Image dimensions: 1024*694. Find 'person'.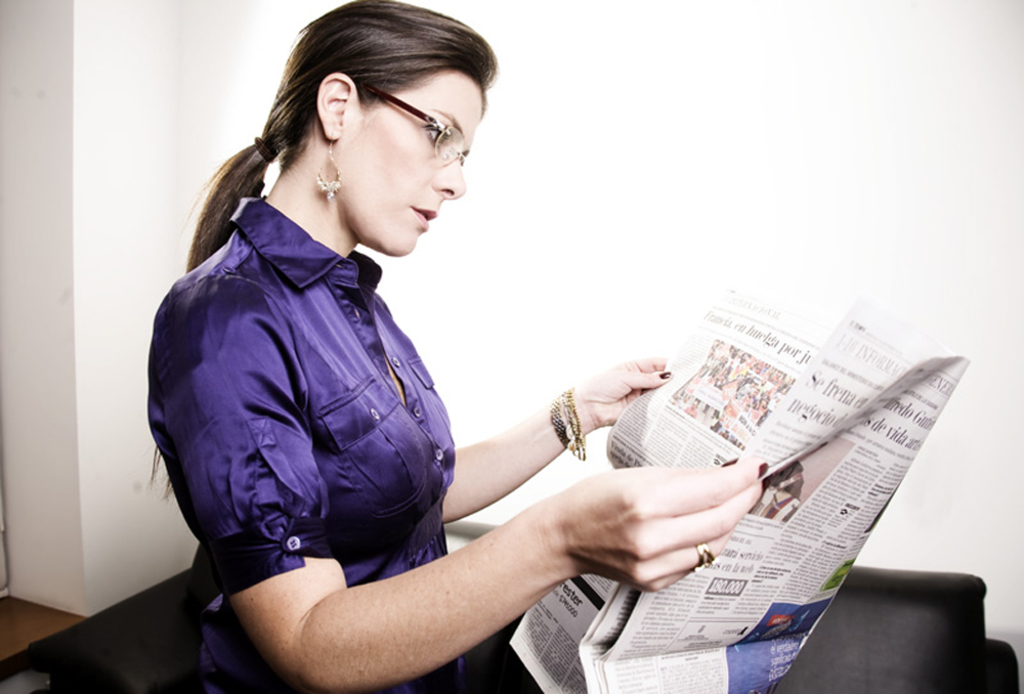
BBox(108, 0, 550, 693).
